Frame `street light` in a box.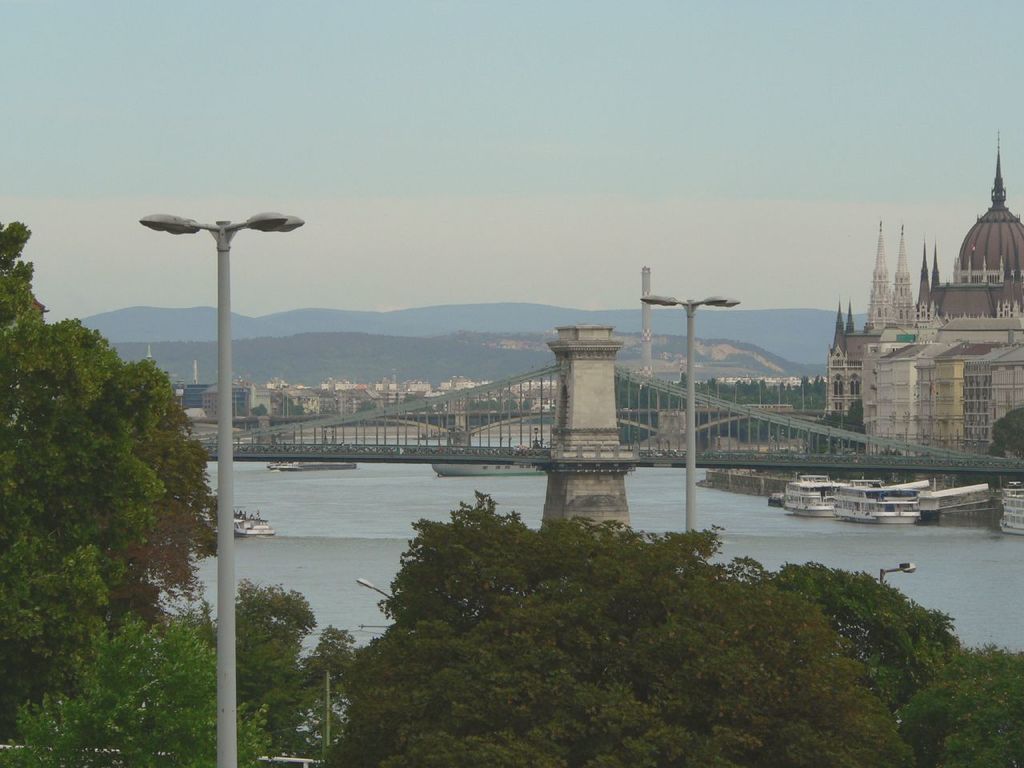
rect(356, 578, 398, 604).
